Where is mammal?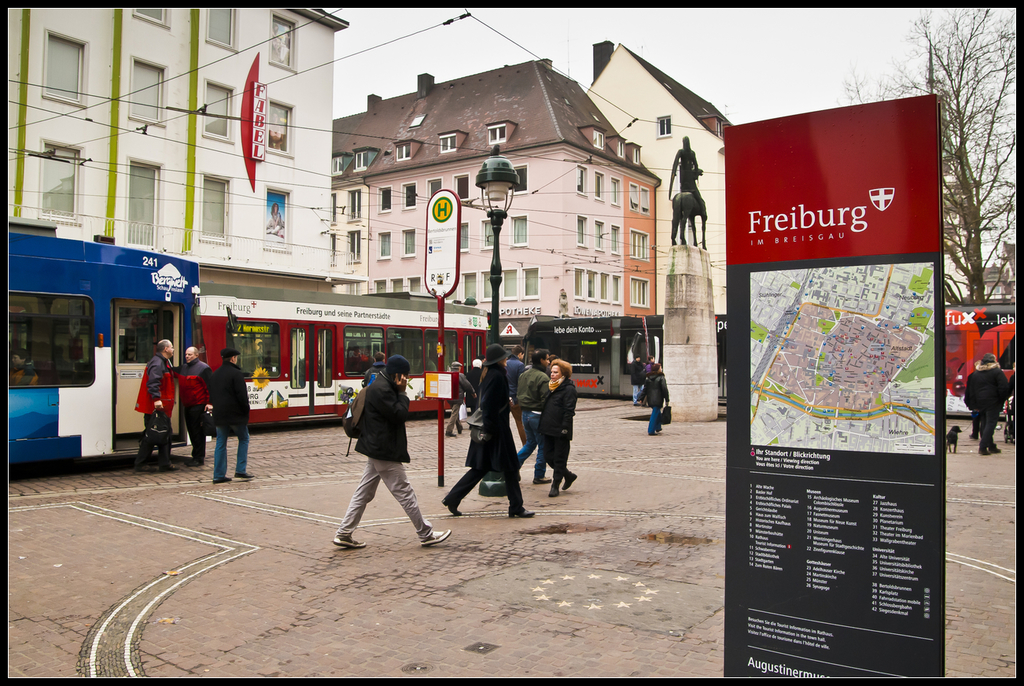
box=[516, 345, 551, 444].
